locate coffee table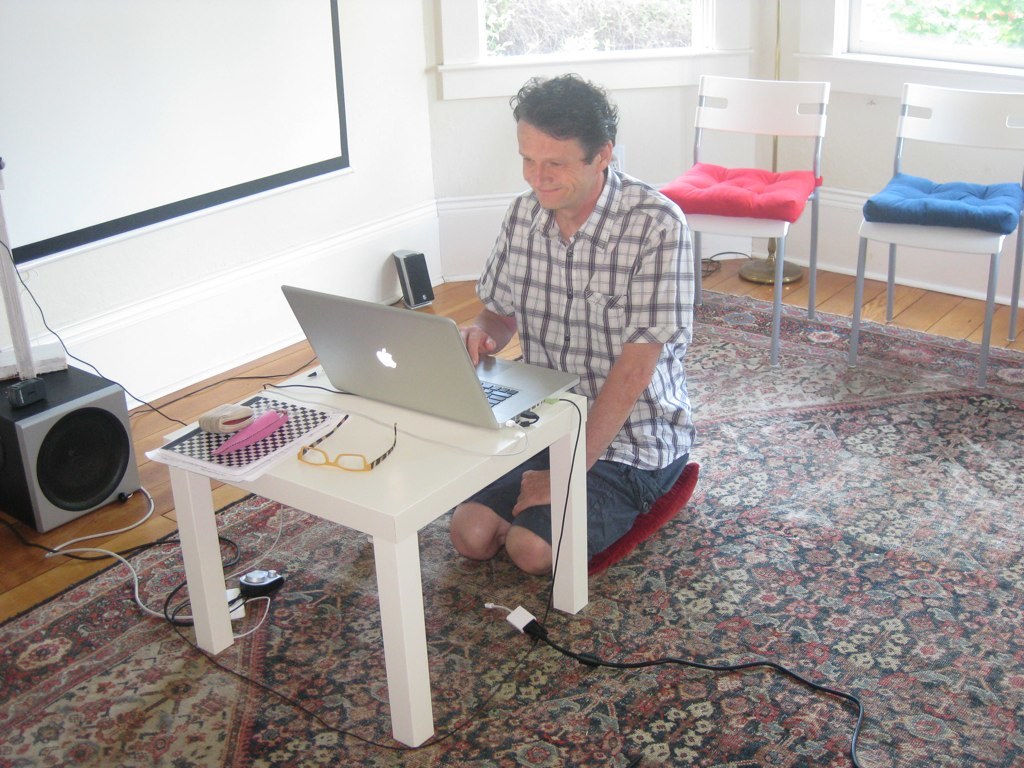
{"x1": 139, "y1": 315, "x2": 585, "y2": 741}
